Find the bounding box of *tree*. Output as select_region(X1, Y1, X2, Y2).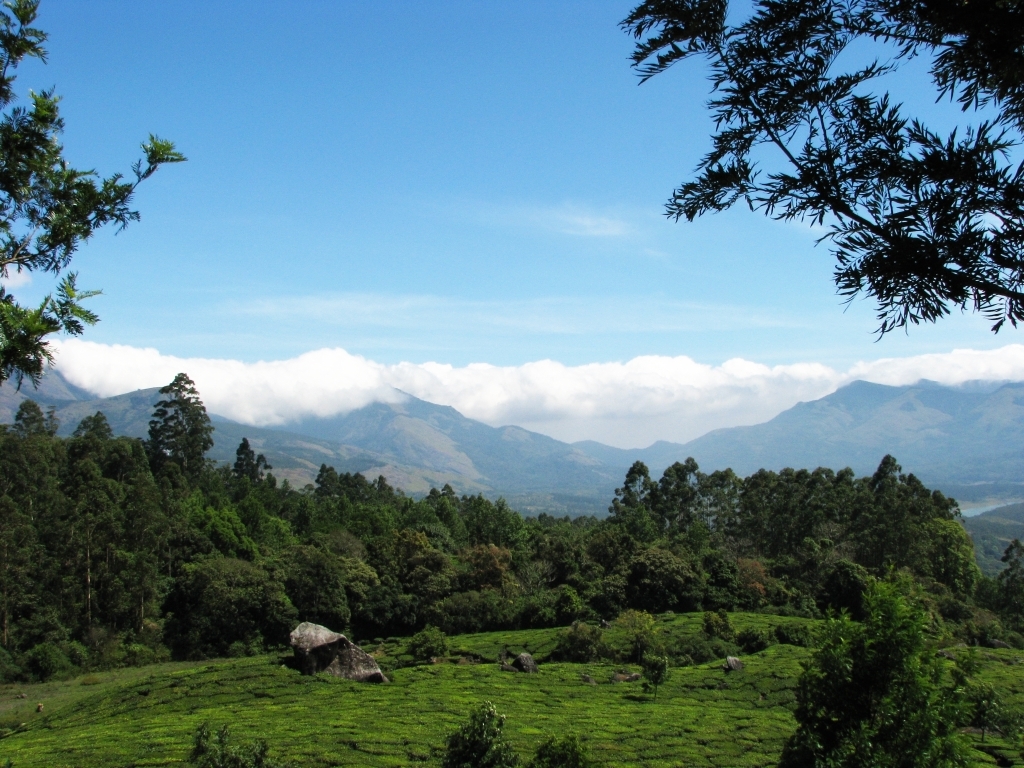
select_region(612, 0, 1023, 344).
